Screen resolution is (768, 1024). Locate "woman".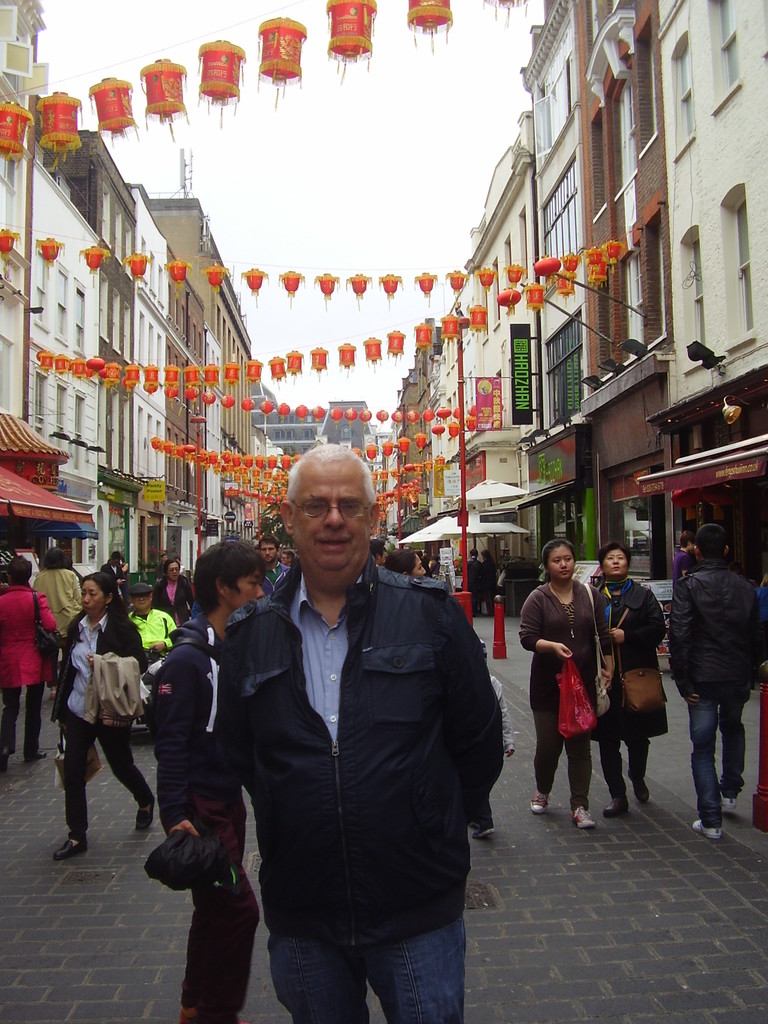
box=[515, 545, 593, 829].
